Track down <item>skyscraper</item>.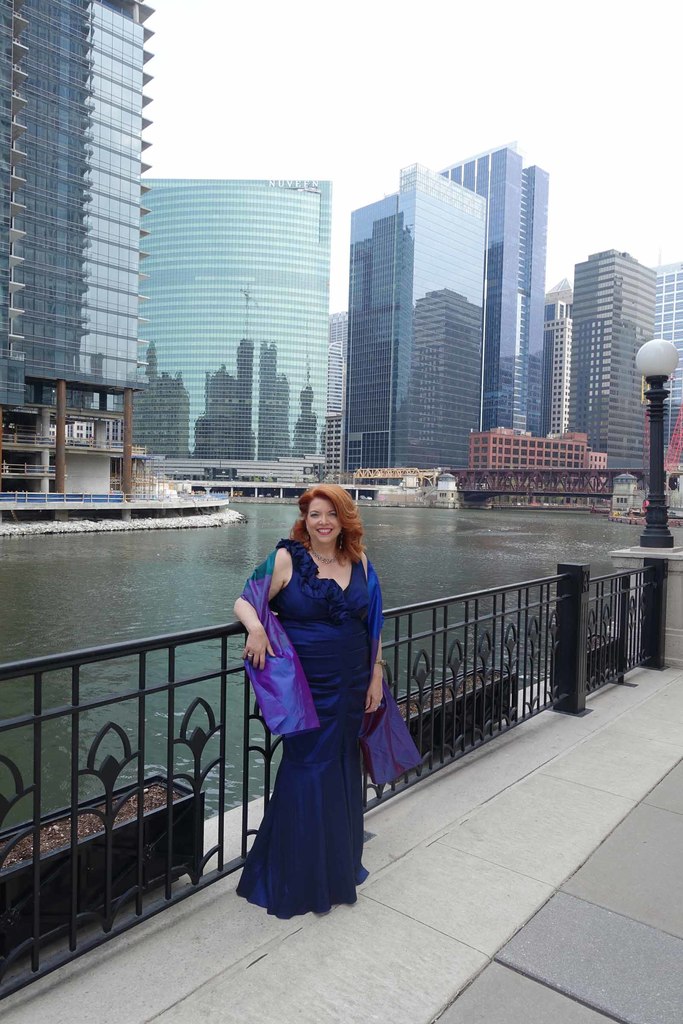
Tracked to (x1=342, y1=137, x2=548, y2=478).
